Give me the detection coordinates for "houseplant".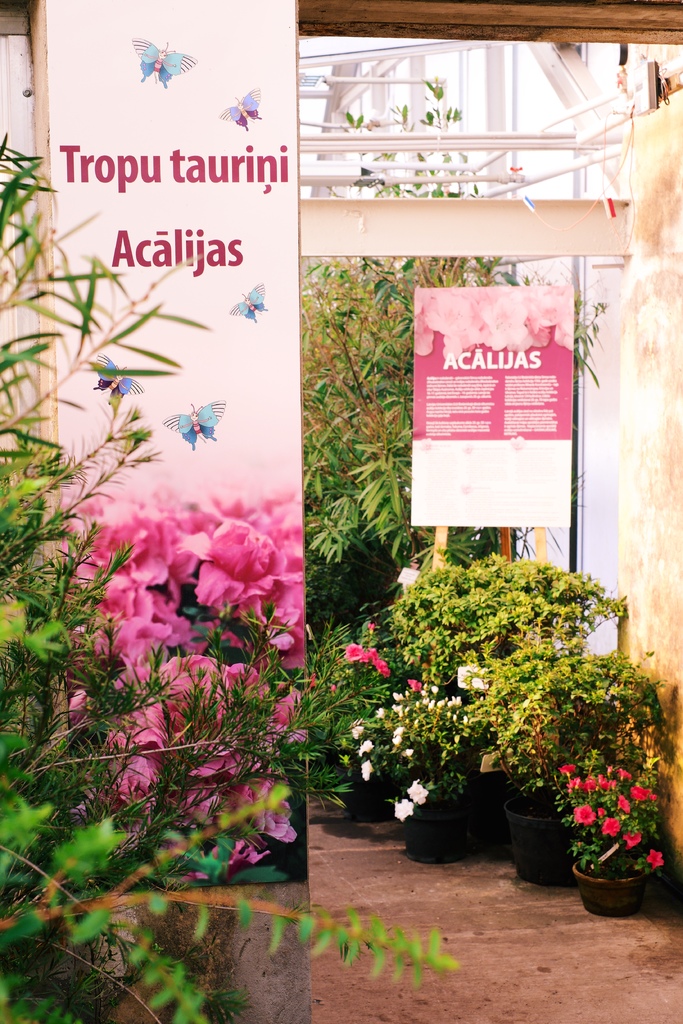
(x1=304, y1=644, x2=384, y2=812).
